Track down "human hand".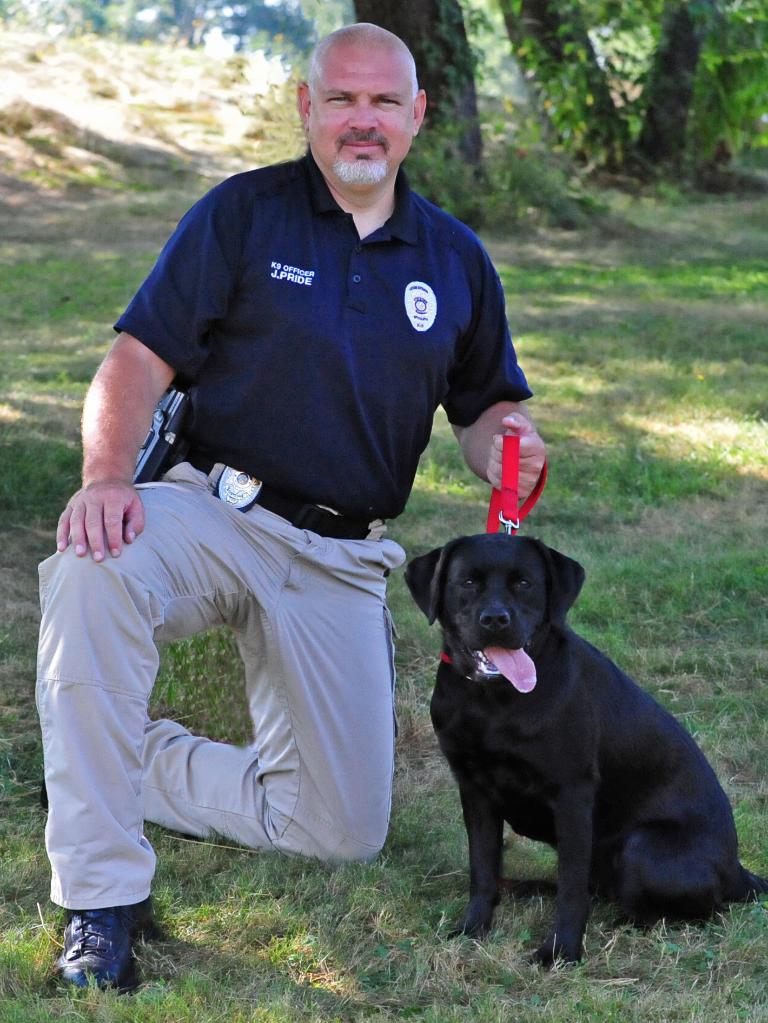
Tracked to <bbox>486, 412, 547, 506</bbox>.
